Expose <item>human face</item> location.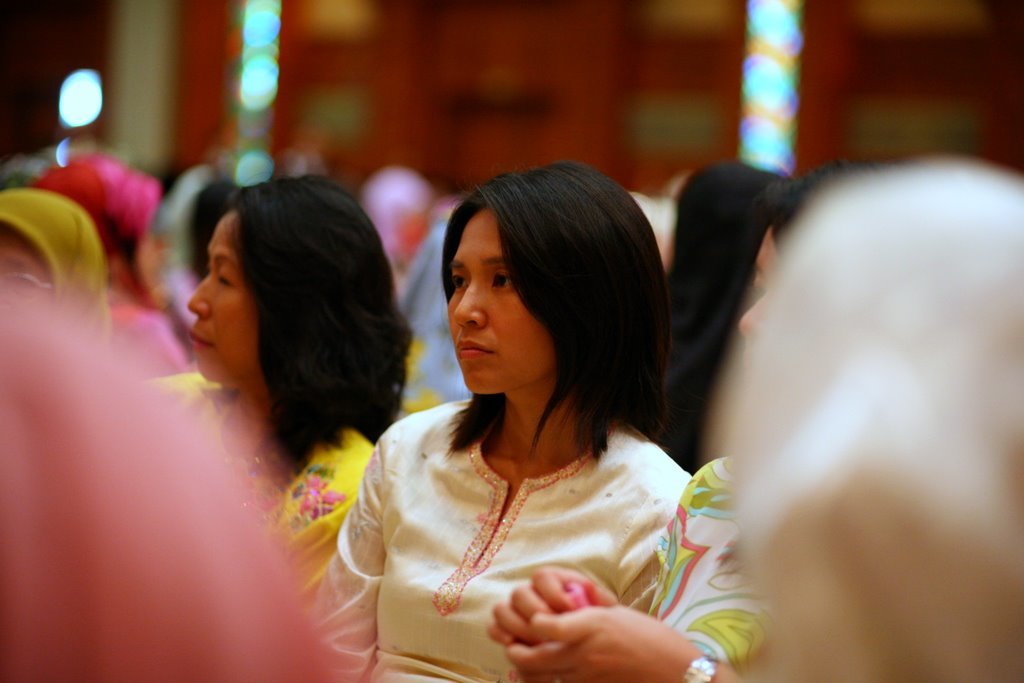
Exposed at detection(446, 206, 555, 394).
